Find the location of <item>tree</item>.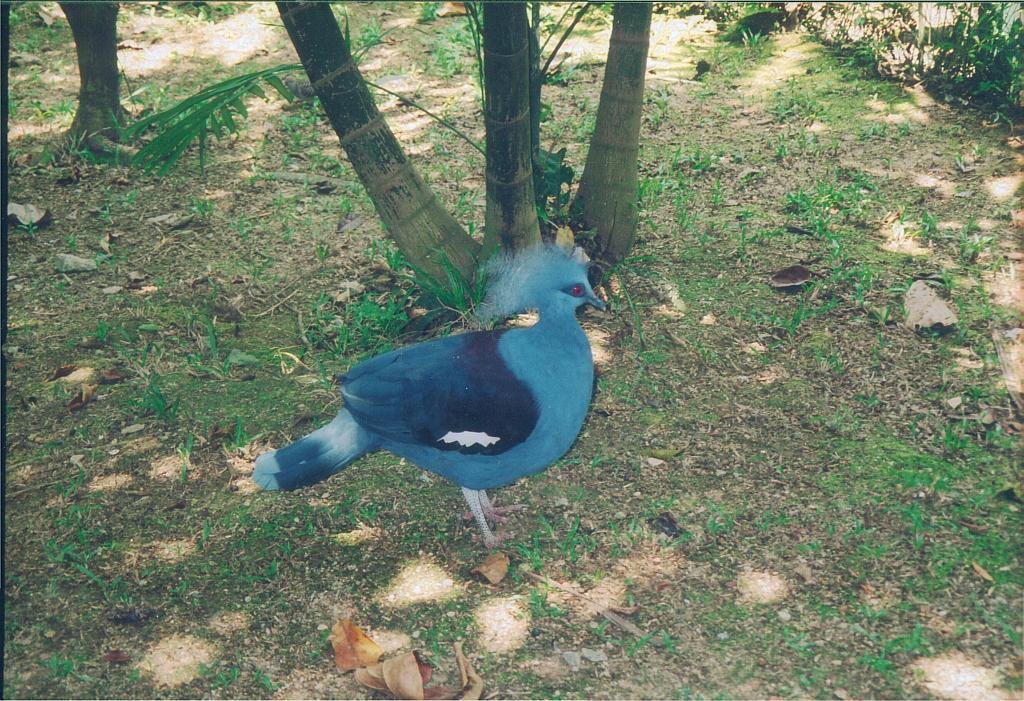
Location: detection(276, 0, 659, 310).
